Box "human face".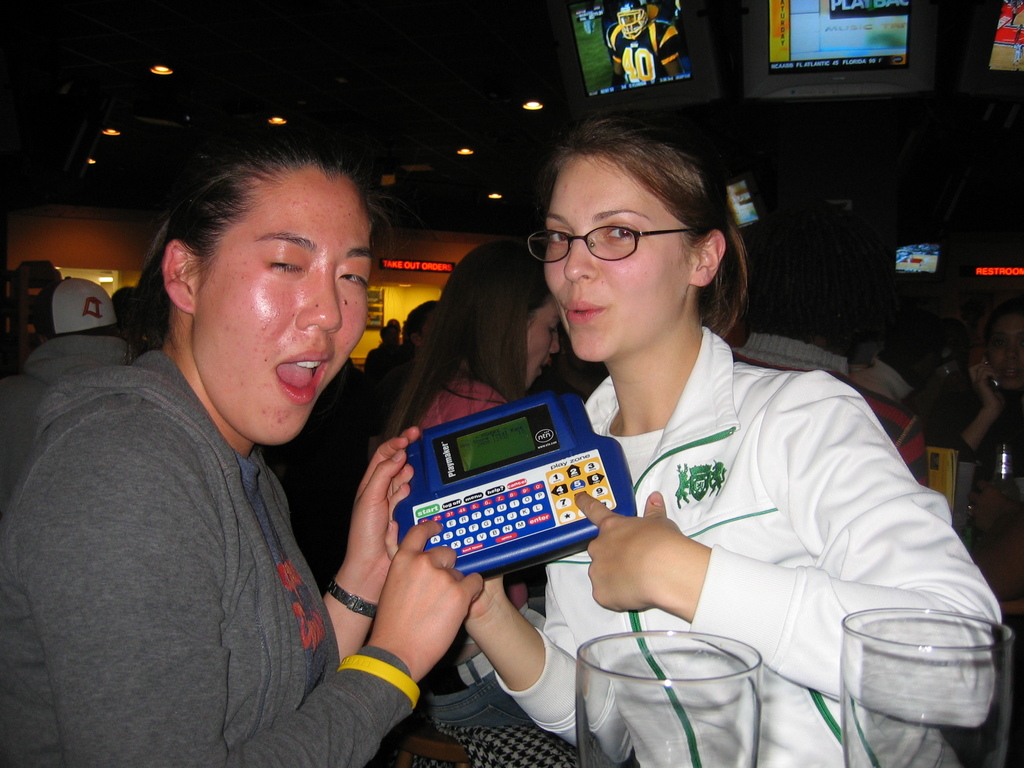
{"left": 528, "top": 298, "right": 561, "bottom": 379}.
